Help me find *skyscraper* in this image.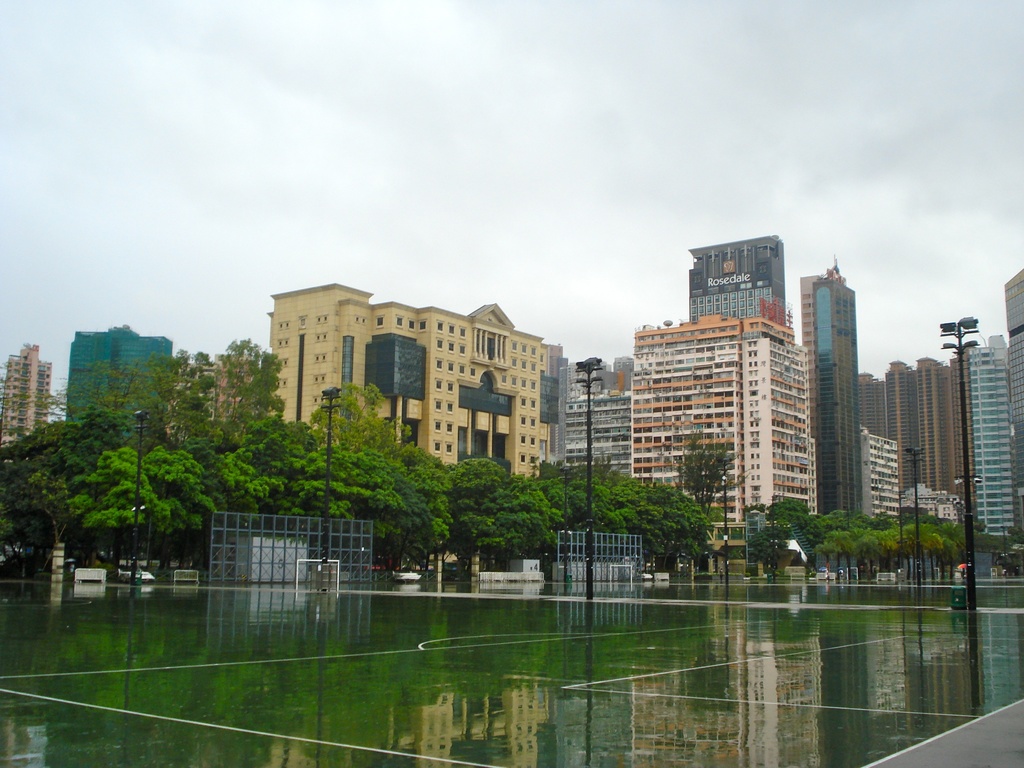
Found it: {"x1": 264, "y1": 271, "x2": 547, "y2": 473}.
